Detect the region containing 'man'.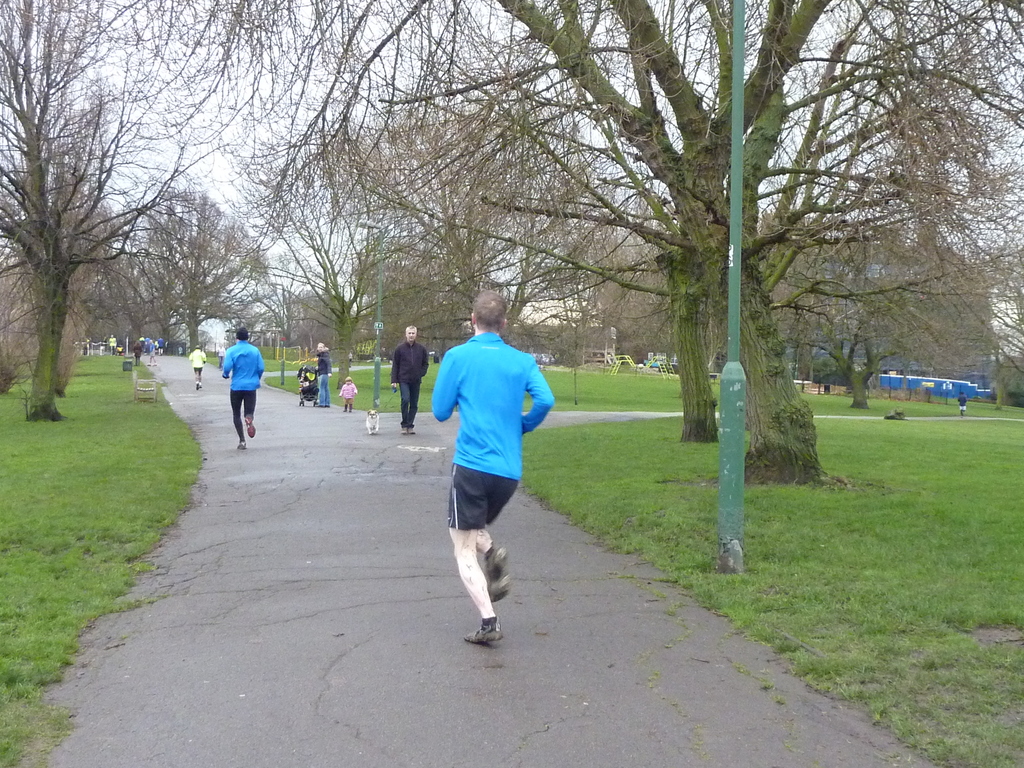
(left=189, top=343, right=208, bottom=395).
